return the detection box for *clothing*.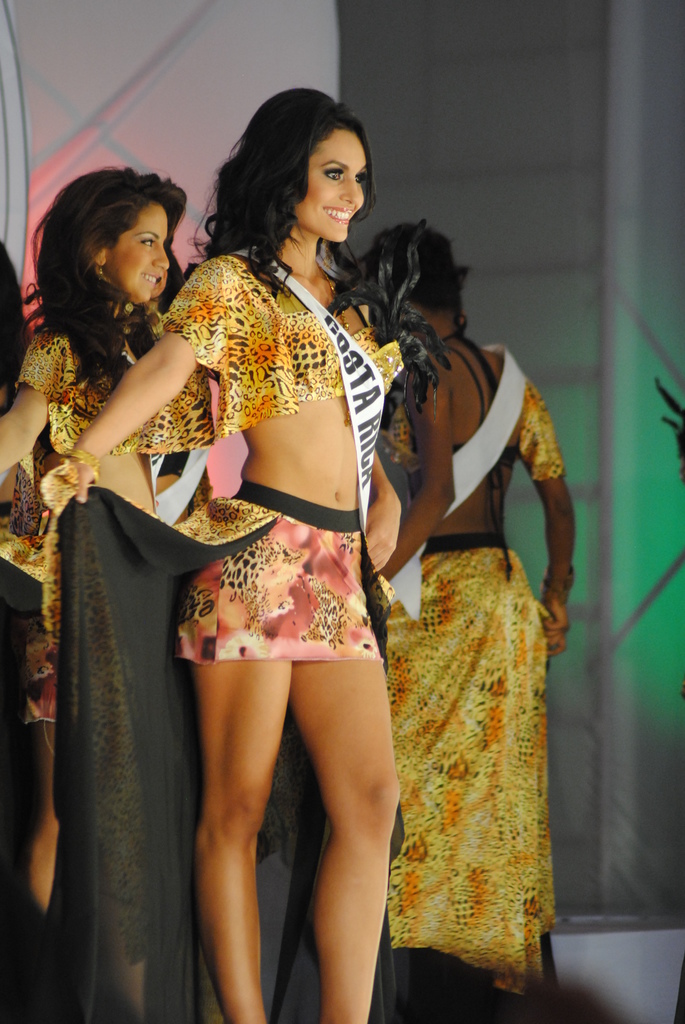
(387,335,579,1007).
